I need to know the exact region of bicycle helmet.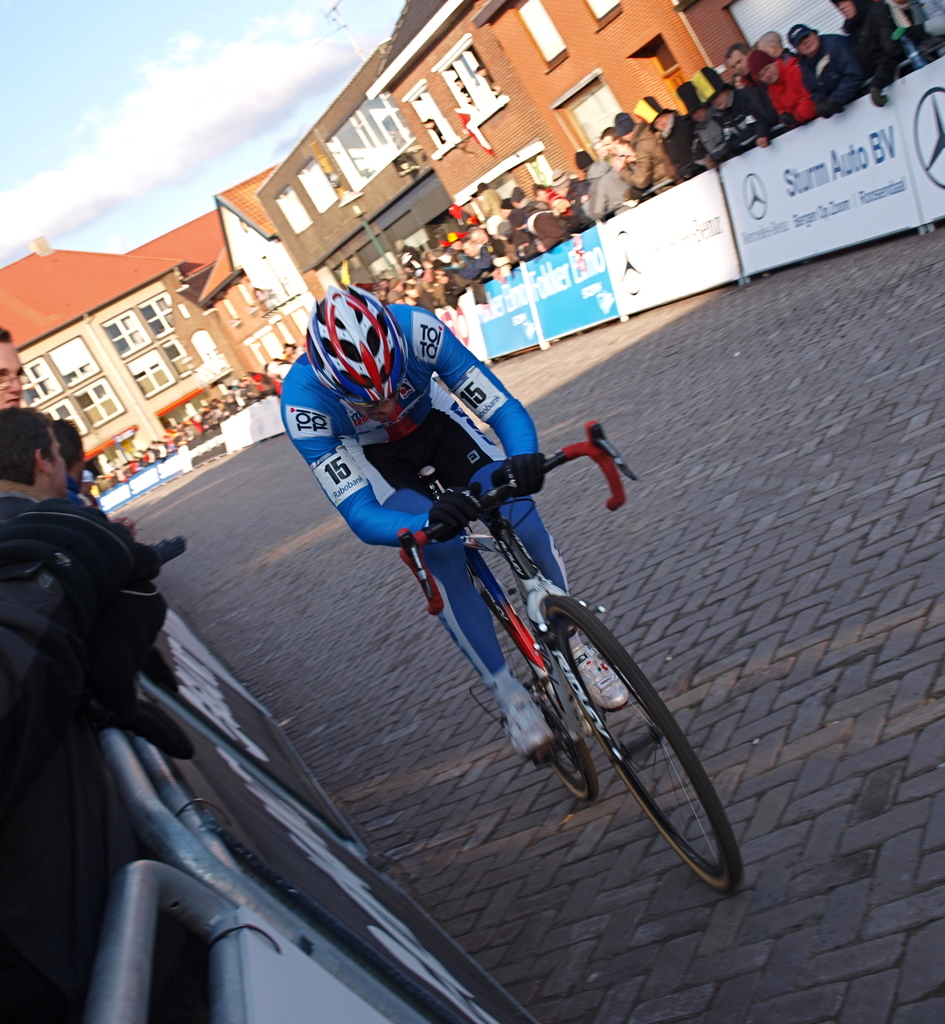
Region: bbox=[292, 283, 408, 400].
